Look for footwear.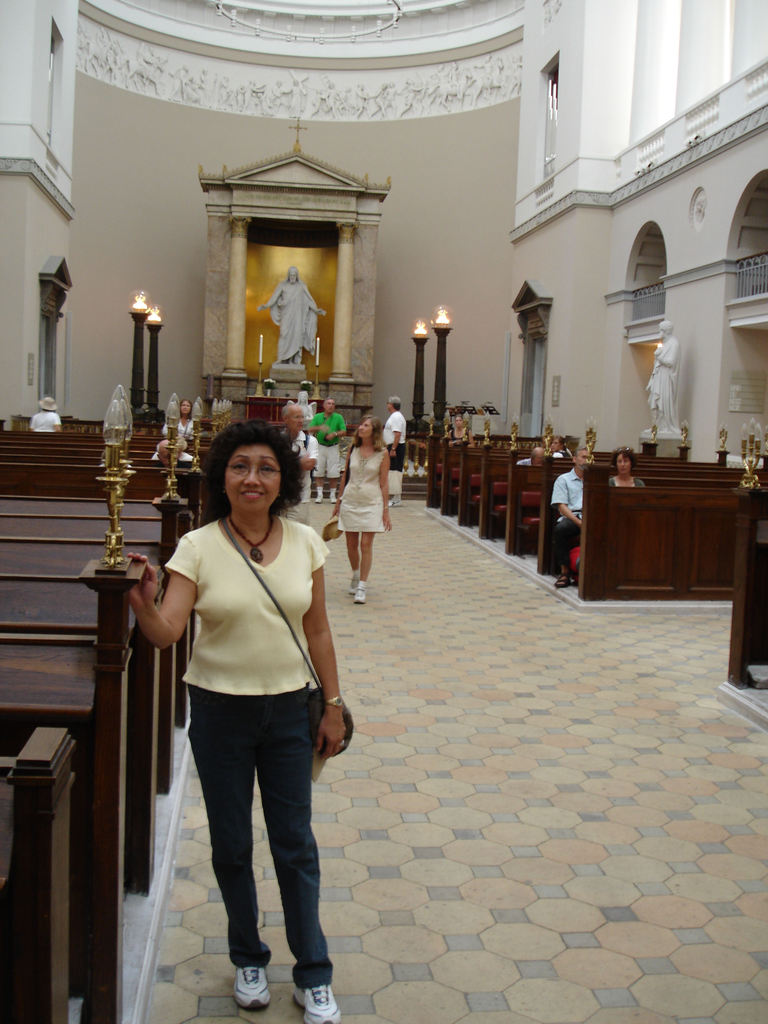
Found: <box>301,982,340,1023</box>.
